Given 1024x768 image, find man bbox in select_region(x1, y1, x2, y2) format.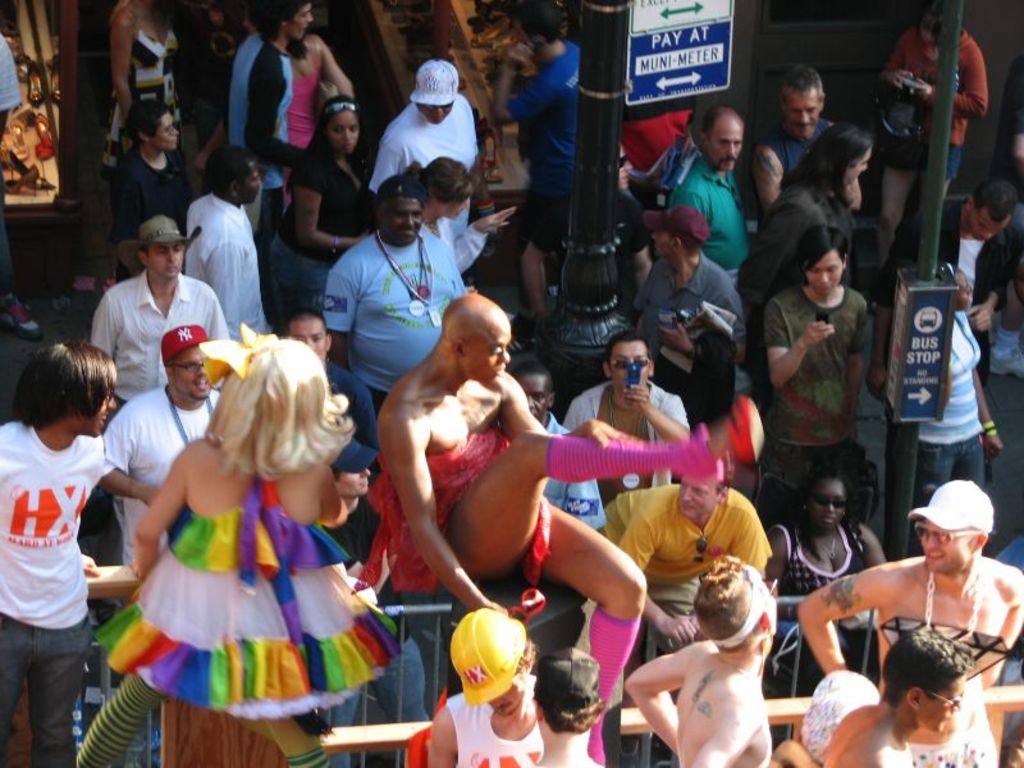
select_region(287, 312, 378, 474).
